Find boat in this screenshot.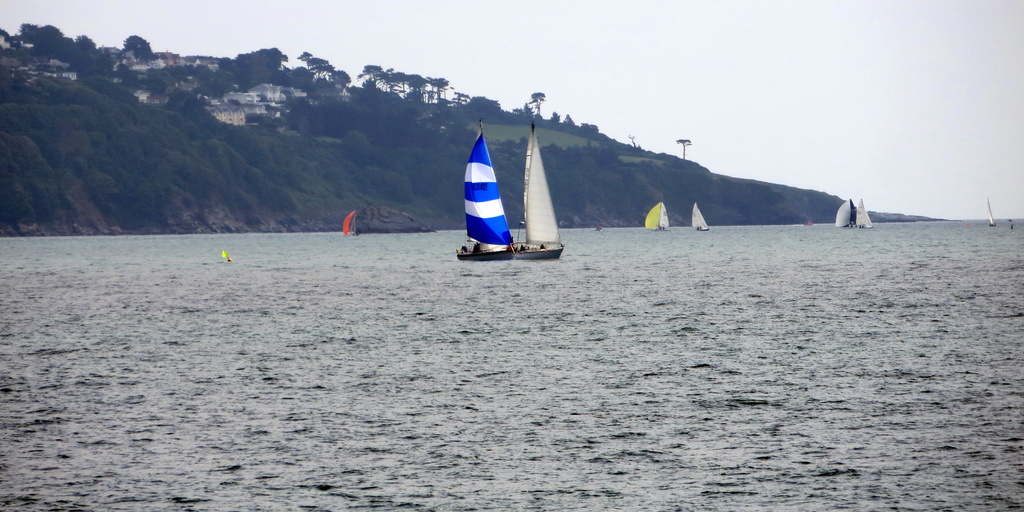
The bounding box for boat is (646, 200, 671, 227).
